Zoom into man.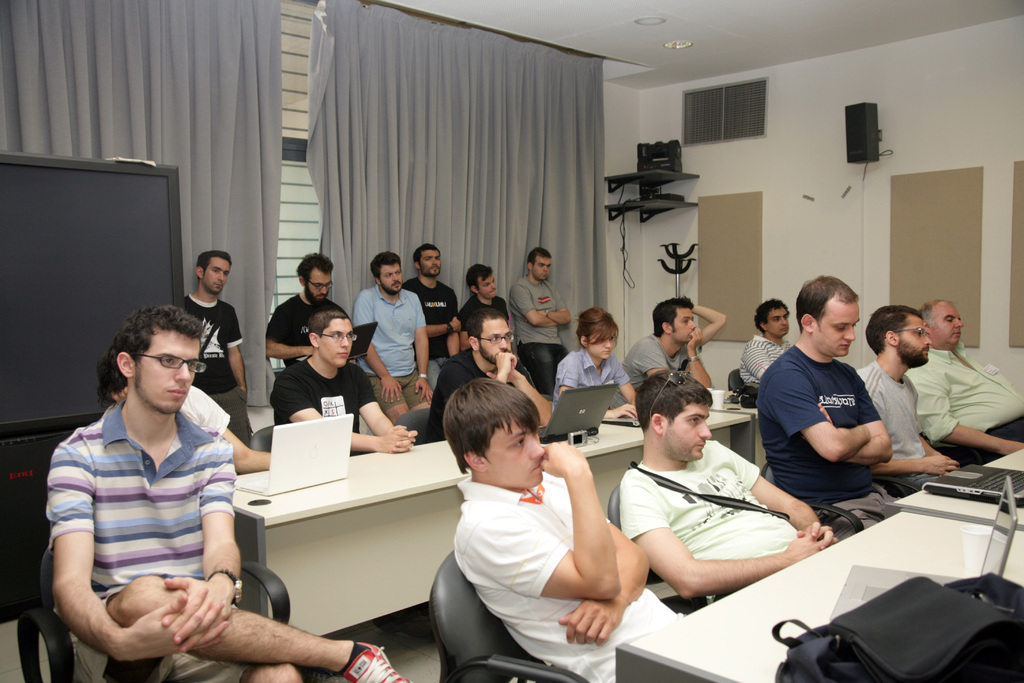
Zoom target: {"left": 261, "top": 253, "right": 356, "bottom": 366}.
